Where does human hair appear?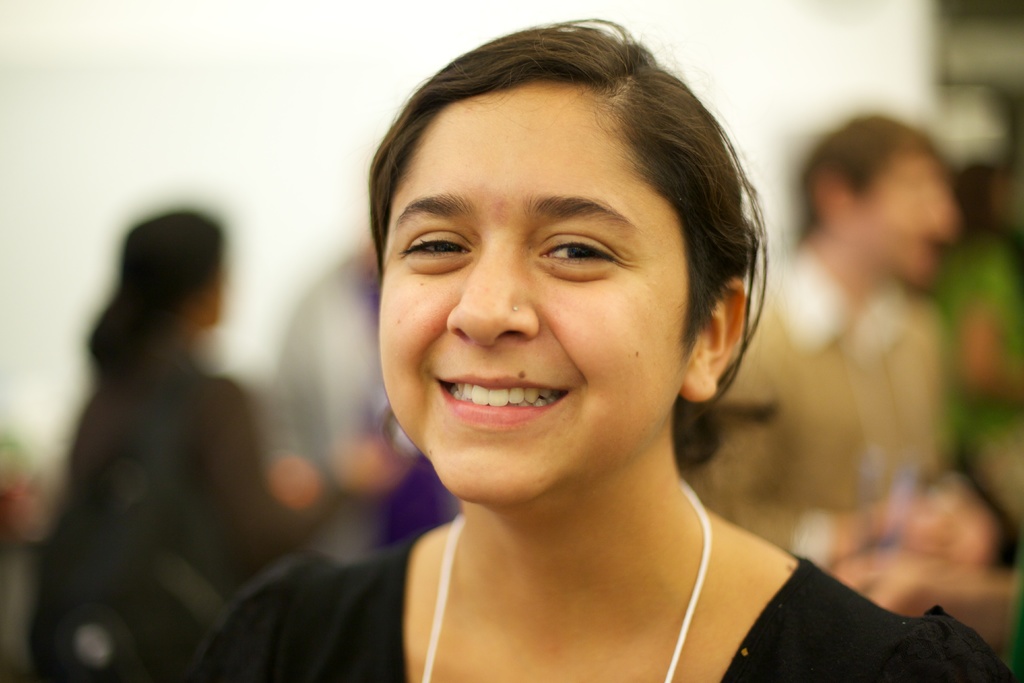
Appears at 85,205,228,397.
